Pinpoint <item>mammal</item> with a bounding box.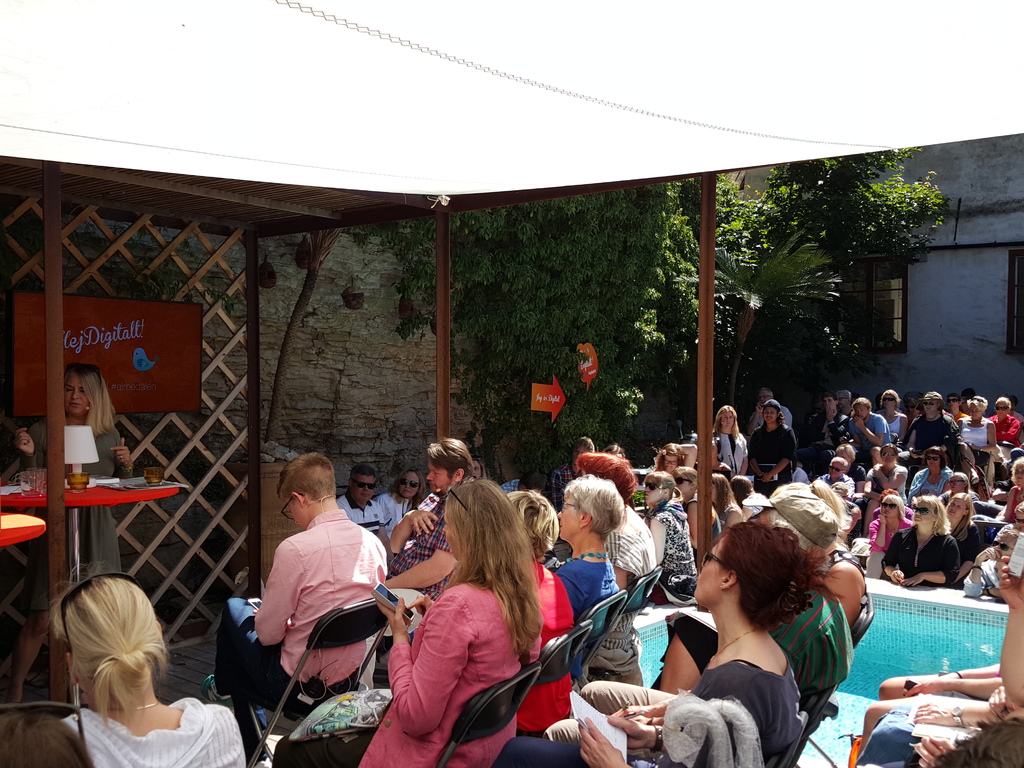
pyautogui.locateOnScreen(0, 707, 98, 767).
